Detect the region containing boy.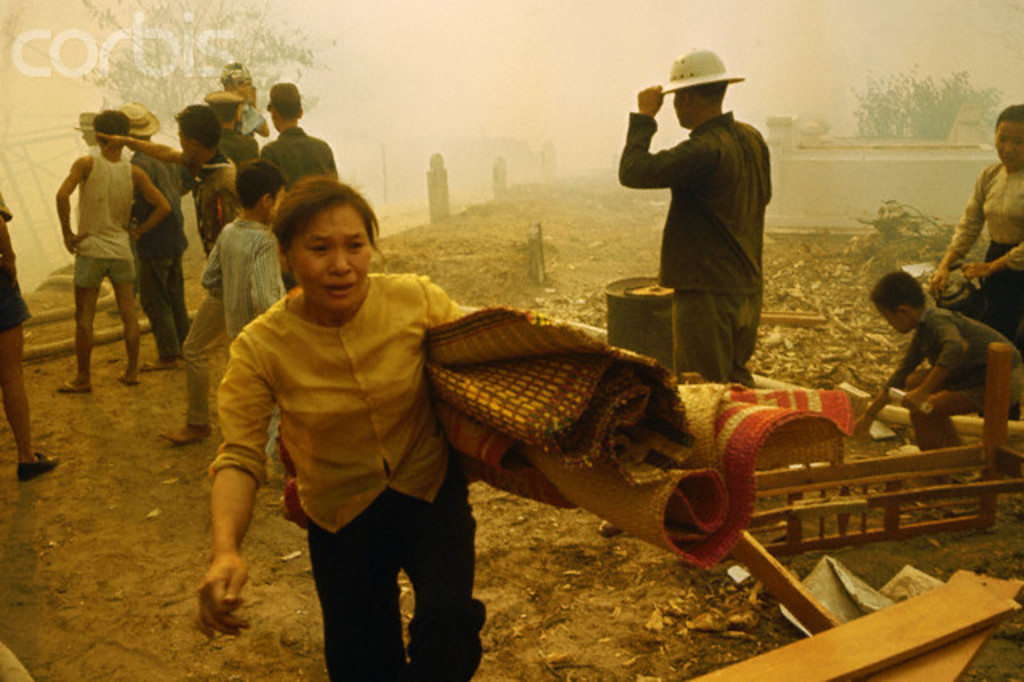
bbox=[200, 155, 286, 496].
